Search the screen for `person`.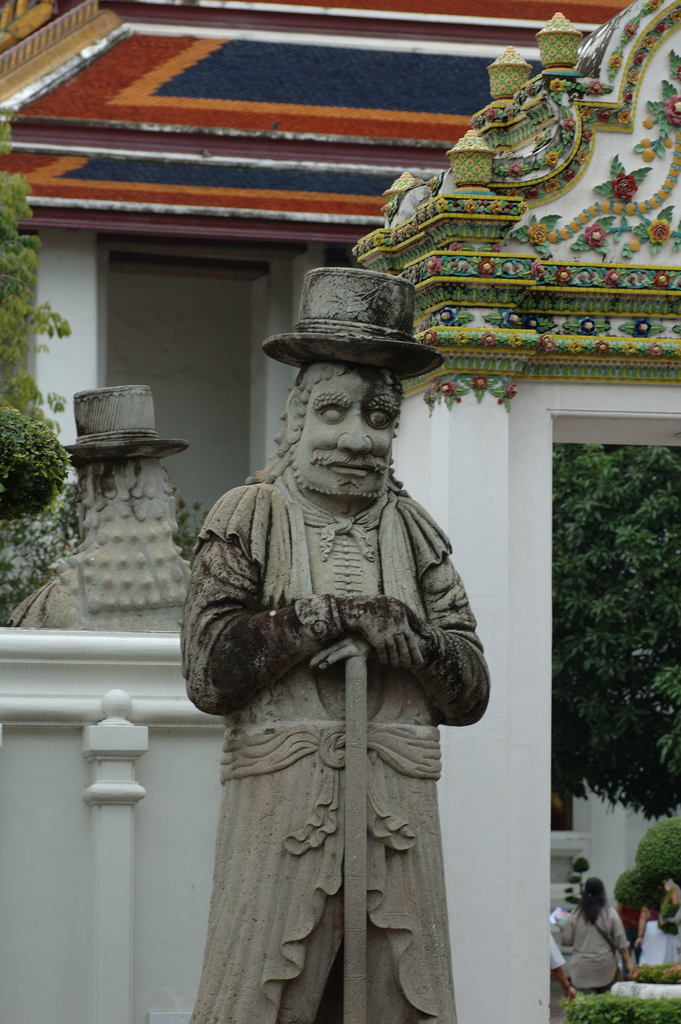
Found at {"left": 0, "top": 380, "right": 234, "bottom": 642}.
